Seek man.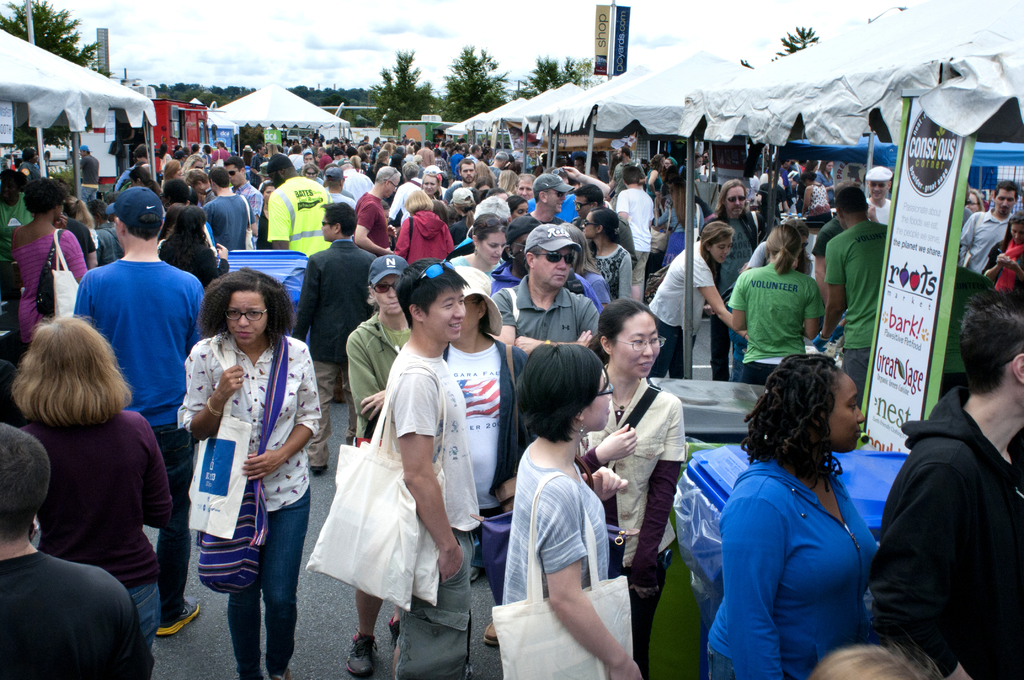
BBox(812, 180, 886, 406).
